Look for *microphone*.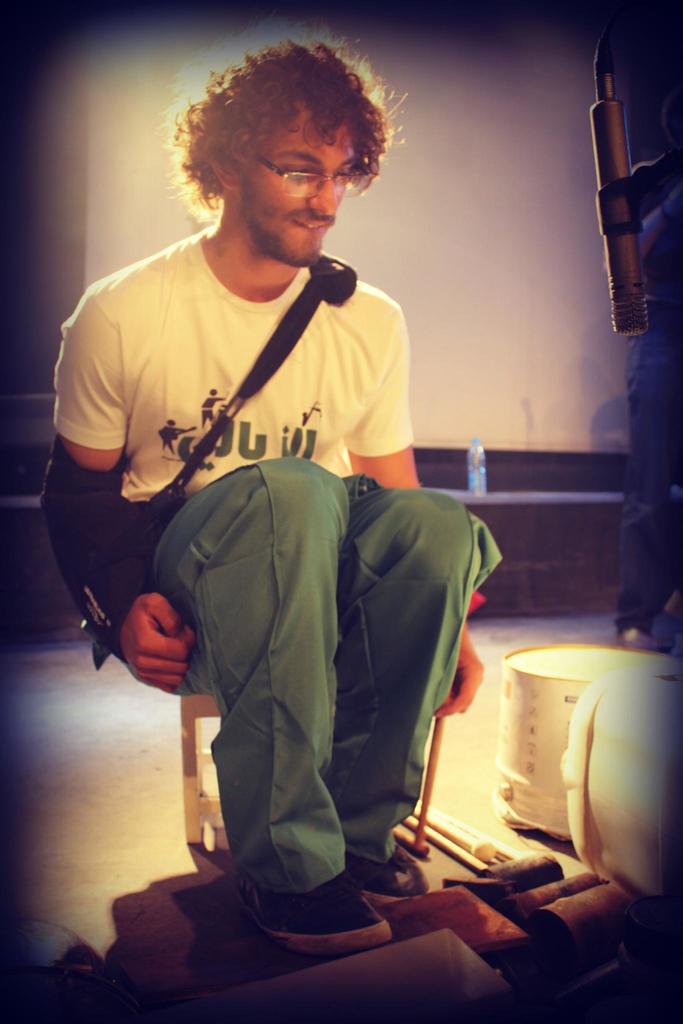
Found: locate(585, 42, 650, 340).
